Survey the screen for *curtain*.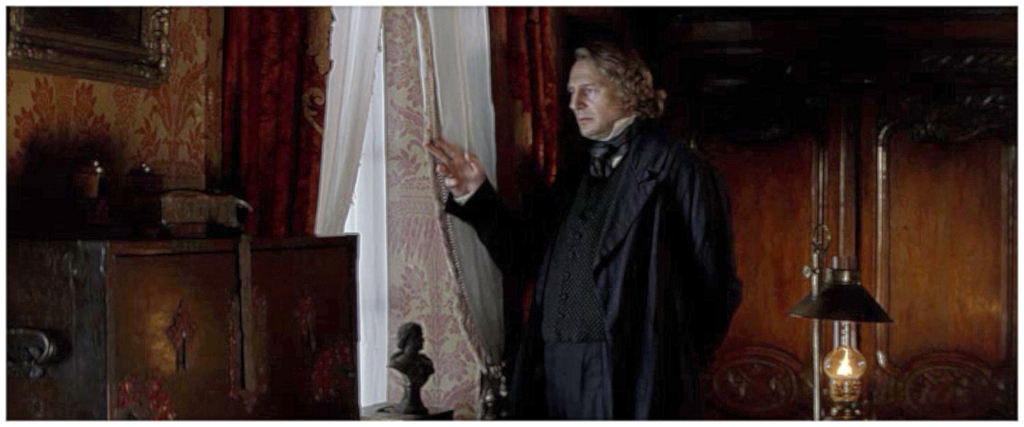
Survey found: (x1=221, y1=0, x2=342, y2=229).
